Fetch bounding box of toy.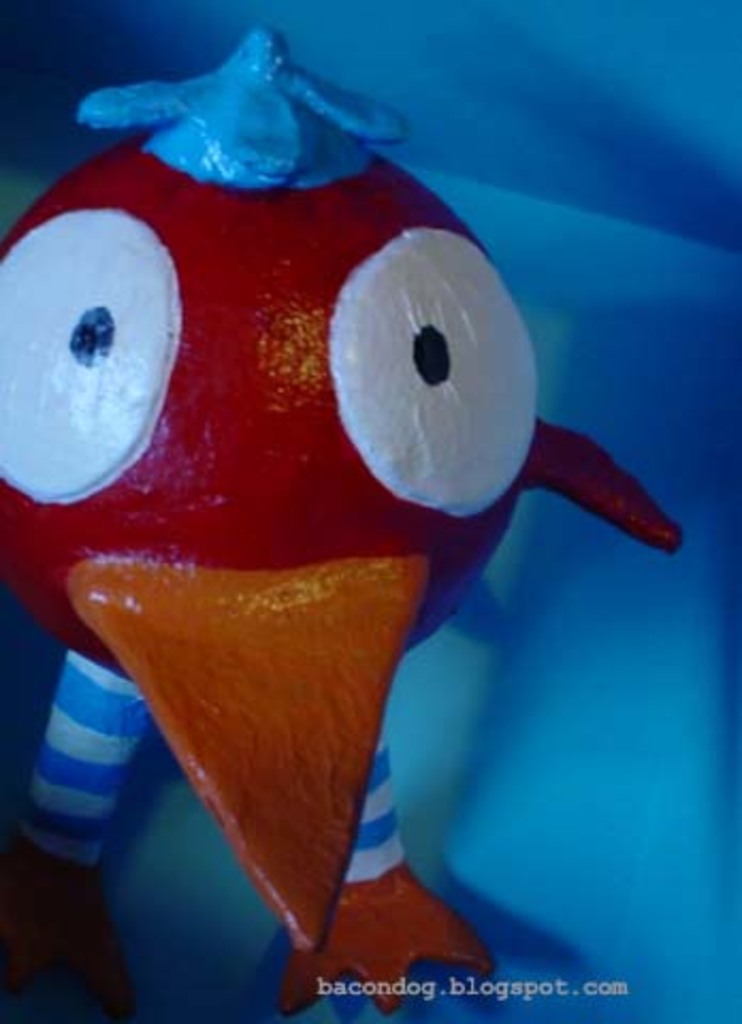
Bbox: {"left": 0, "top": 115, "right": 648, "bottom": 947}.
